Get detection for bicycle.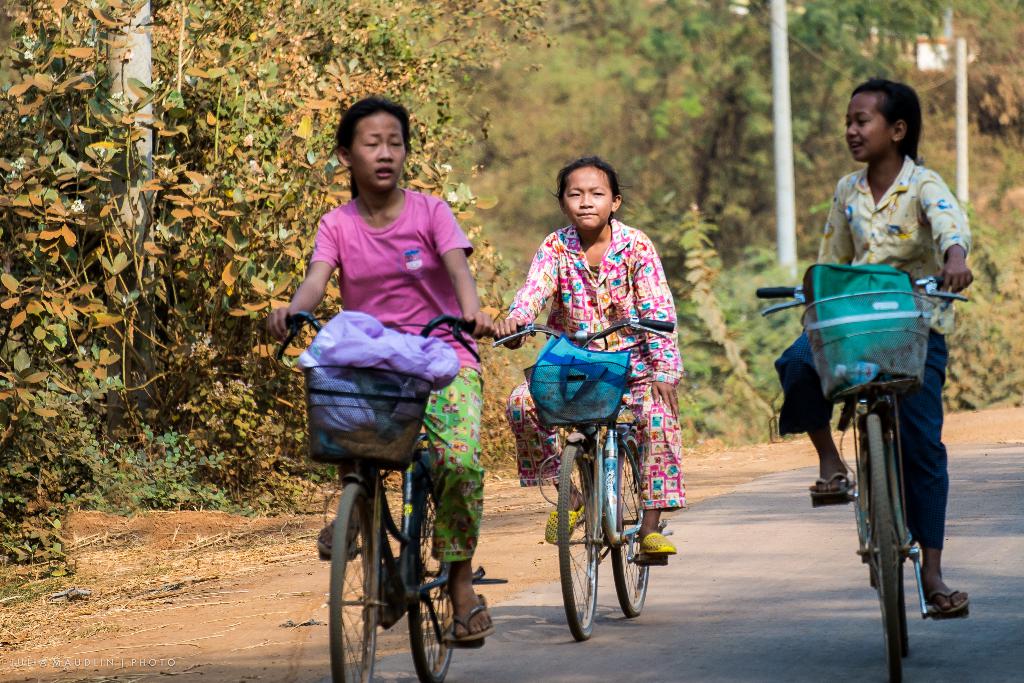
Detection: Rect(255, 310, 476, 682).
